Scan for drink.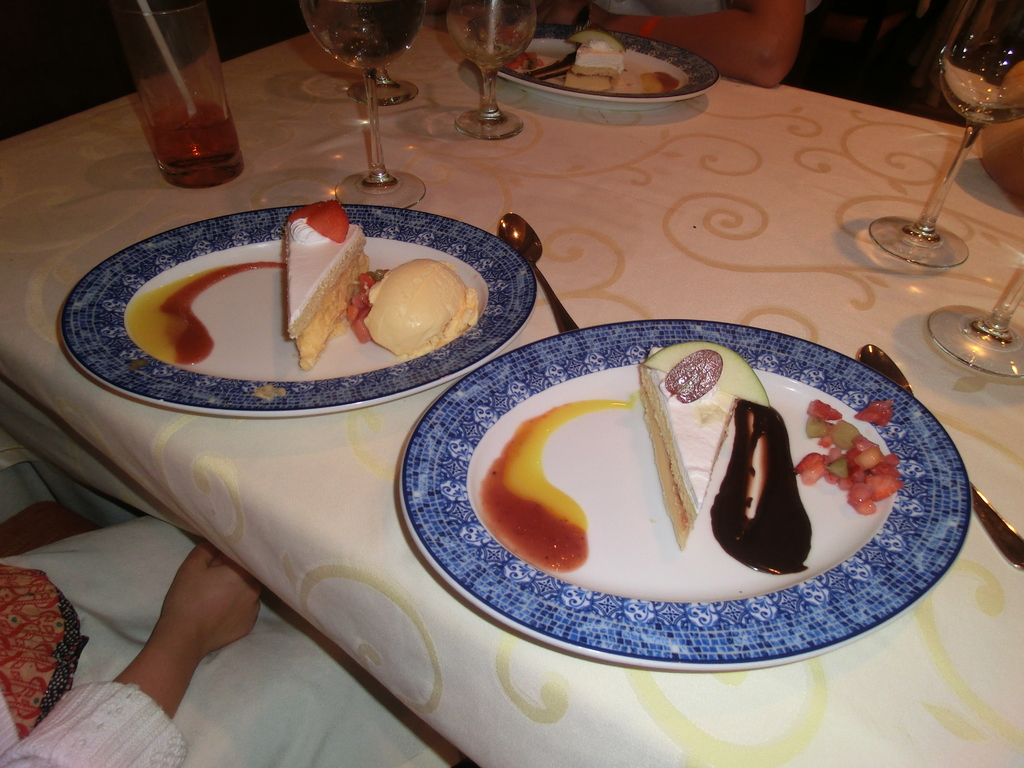
Scan result: 440,3,541,69.
